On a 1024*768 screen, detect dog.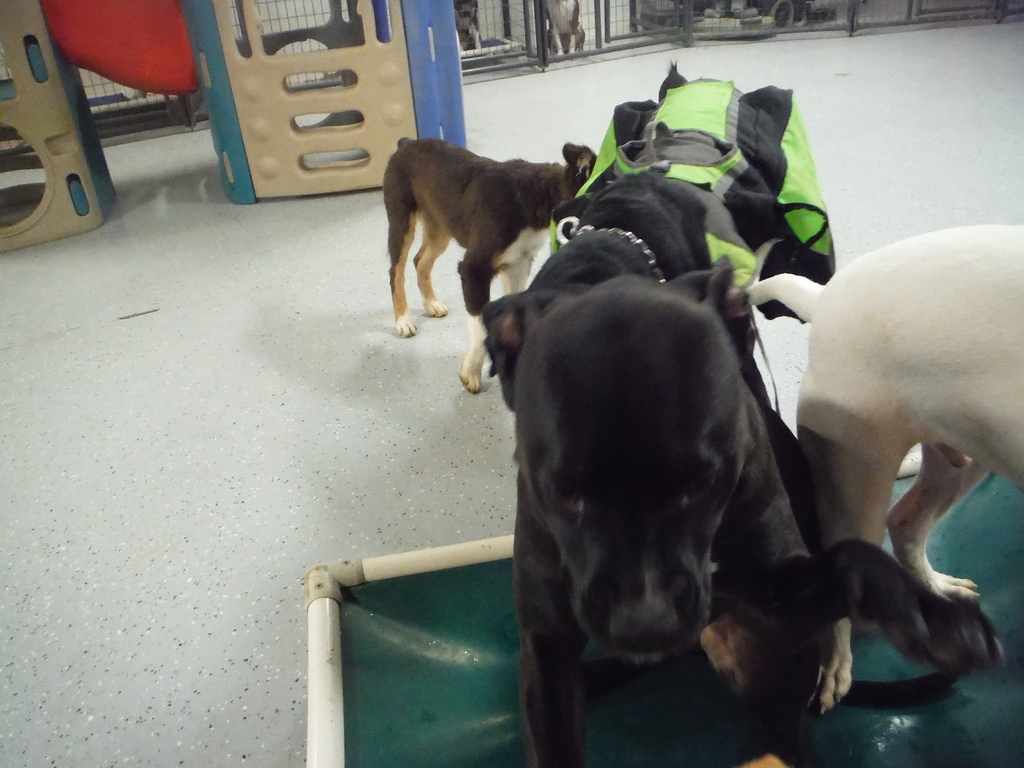
region(383, 134, 602, 393).
